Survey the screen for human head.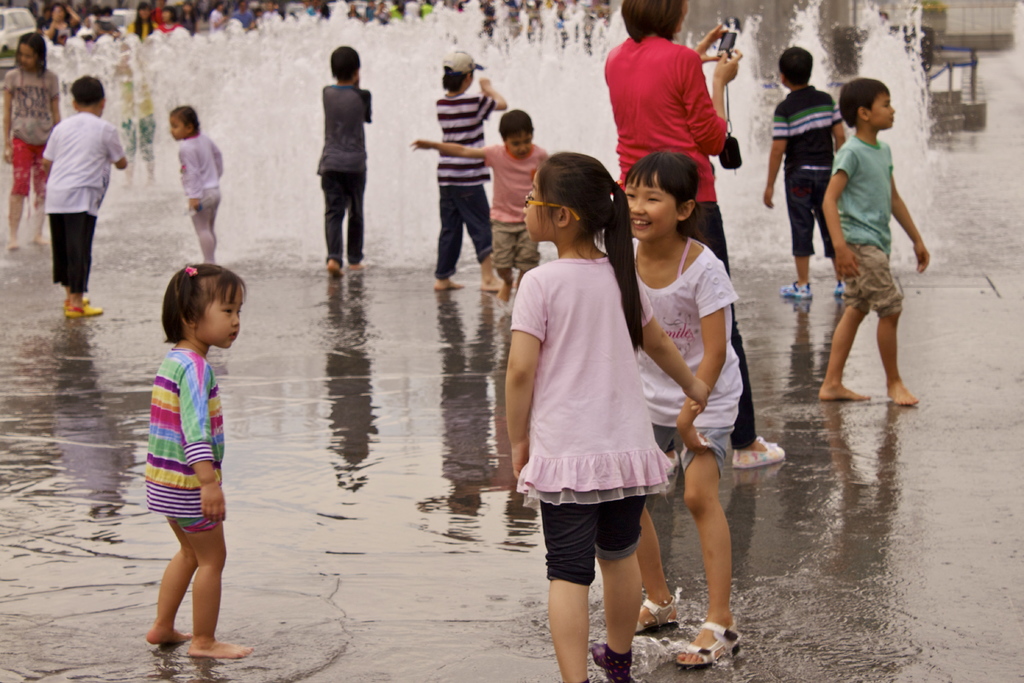
Survey found: 326, 43, 362, 86.
